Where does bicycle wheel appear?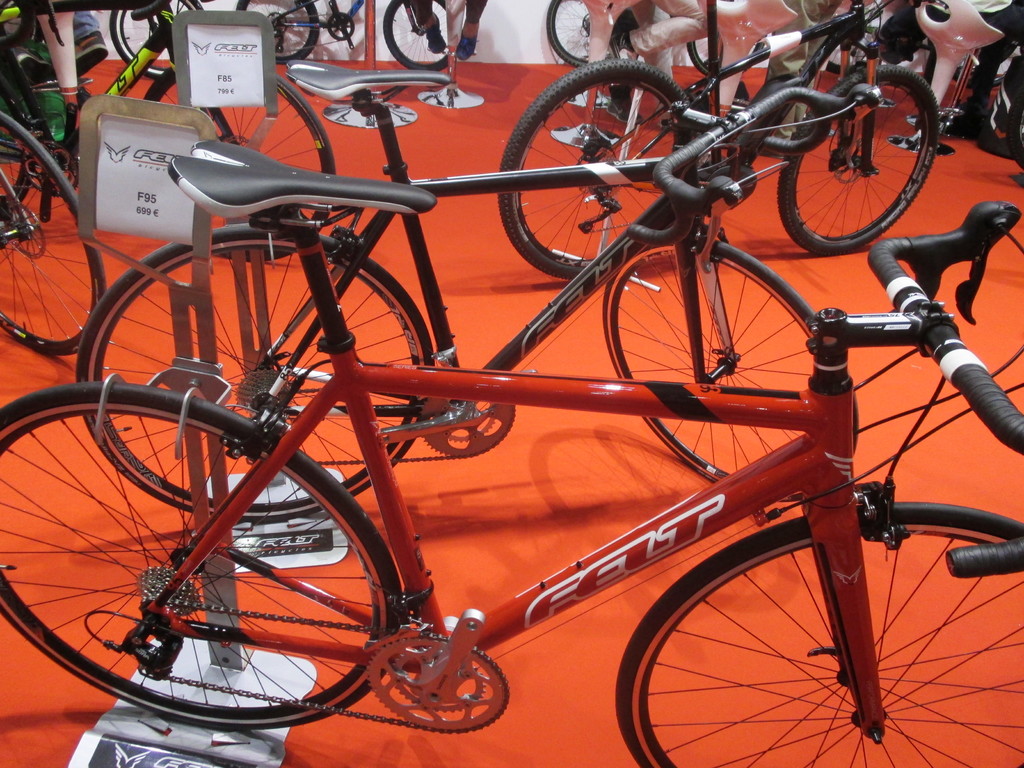
Appears at BBox(0, 108, 107, 356).
